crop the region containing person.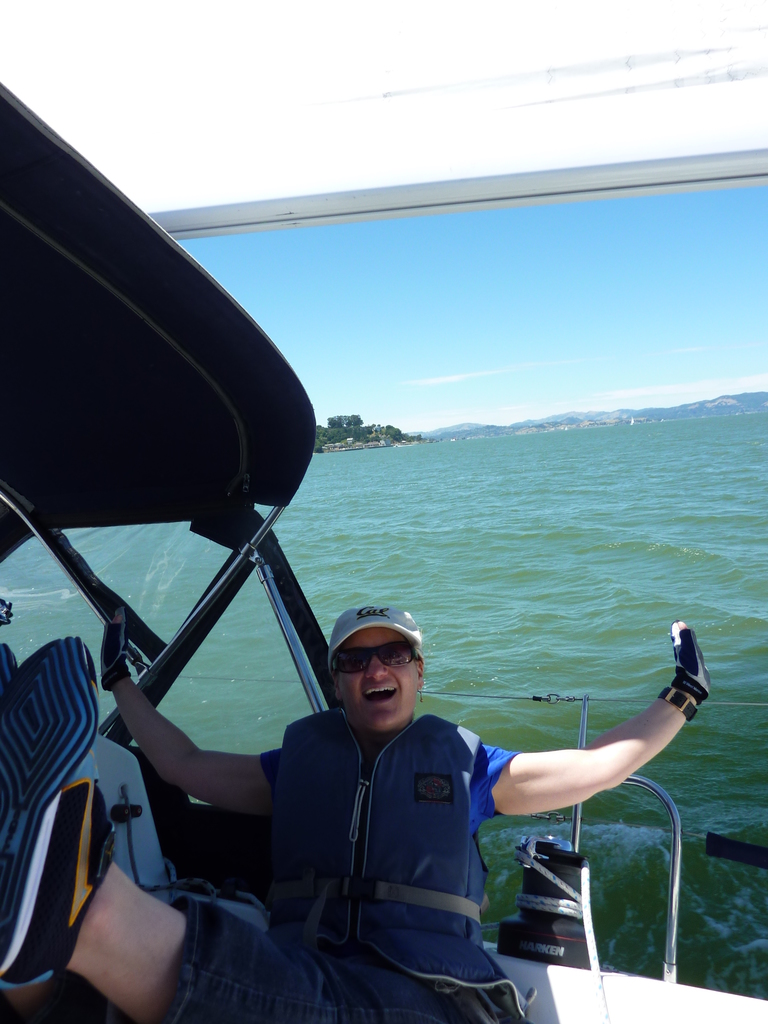
Crop region: (0, 605, 712, 1023).
